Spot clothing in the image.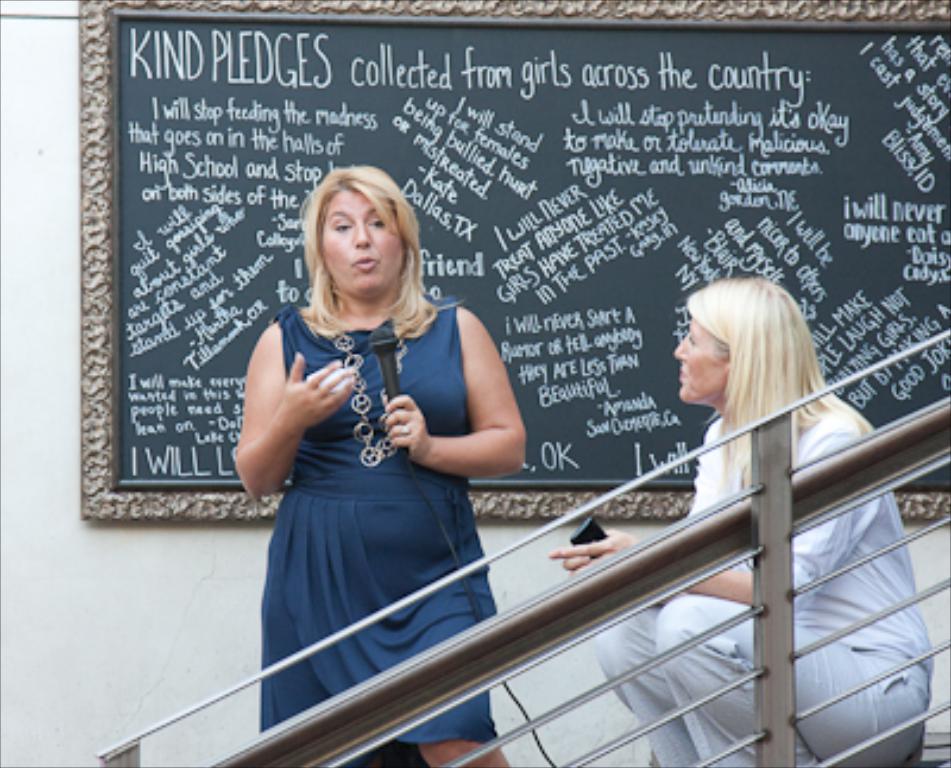
clothing found at [240, 247, 525, 675].
